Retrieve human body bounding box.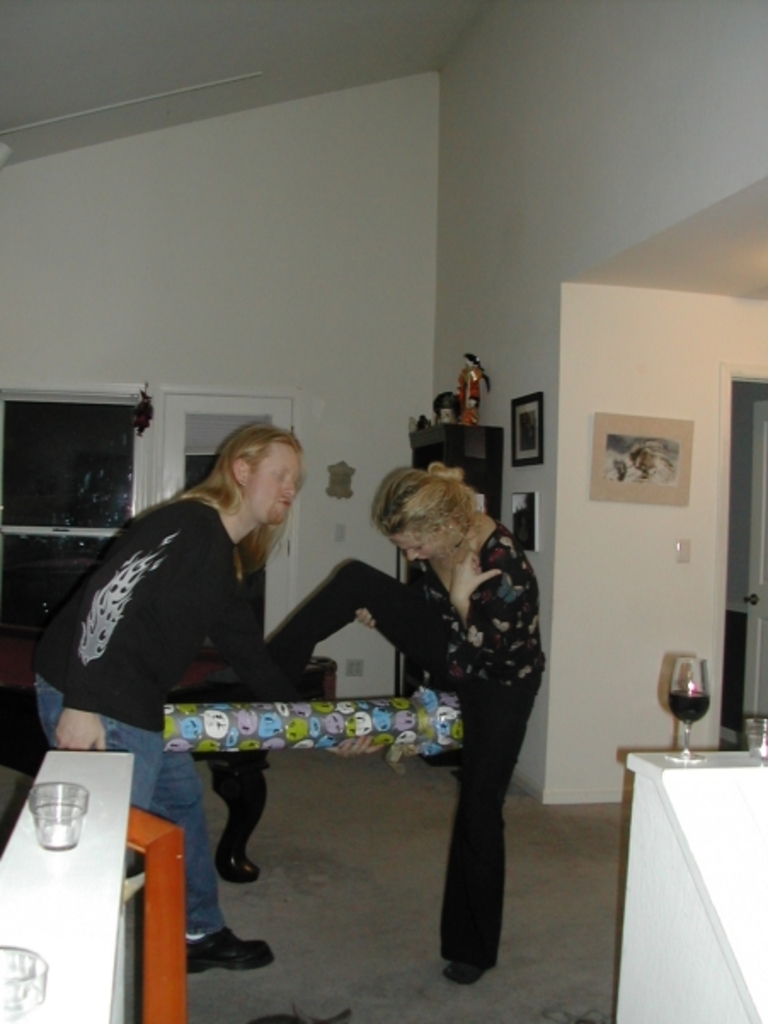
Bounding box: box(218, 460, 548, 985).
